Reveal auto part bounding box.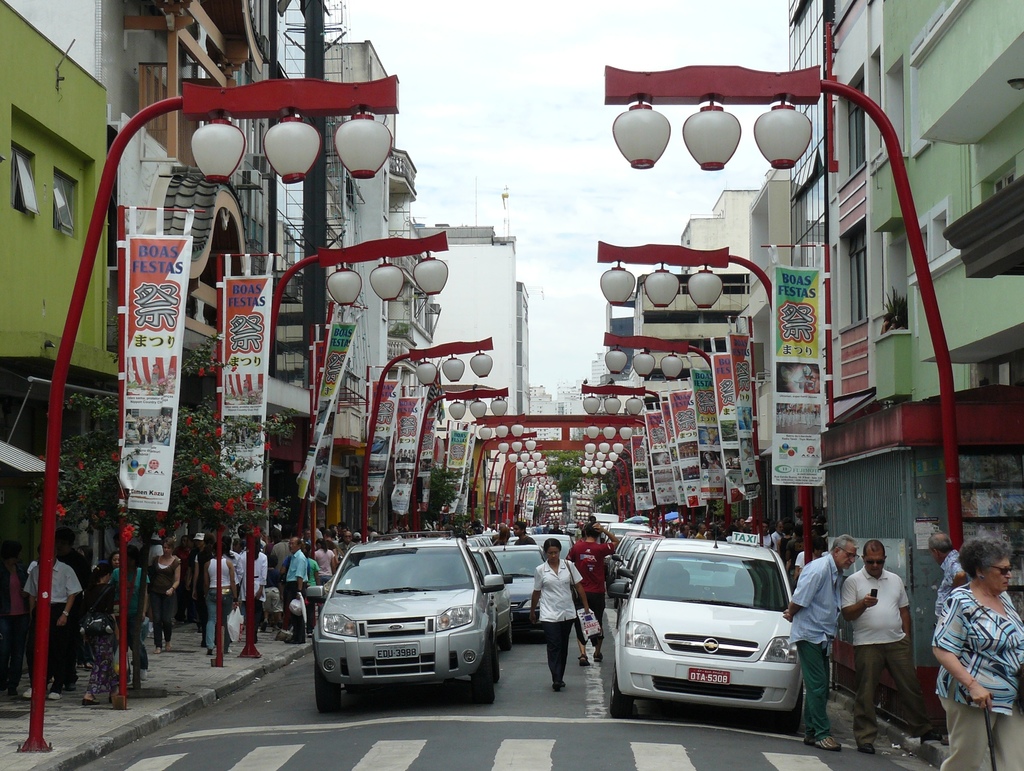
Revealed: [480,560,513,589].
